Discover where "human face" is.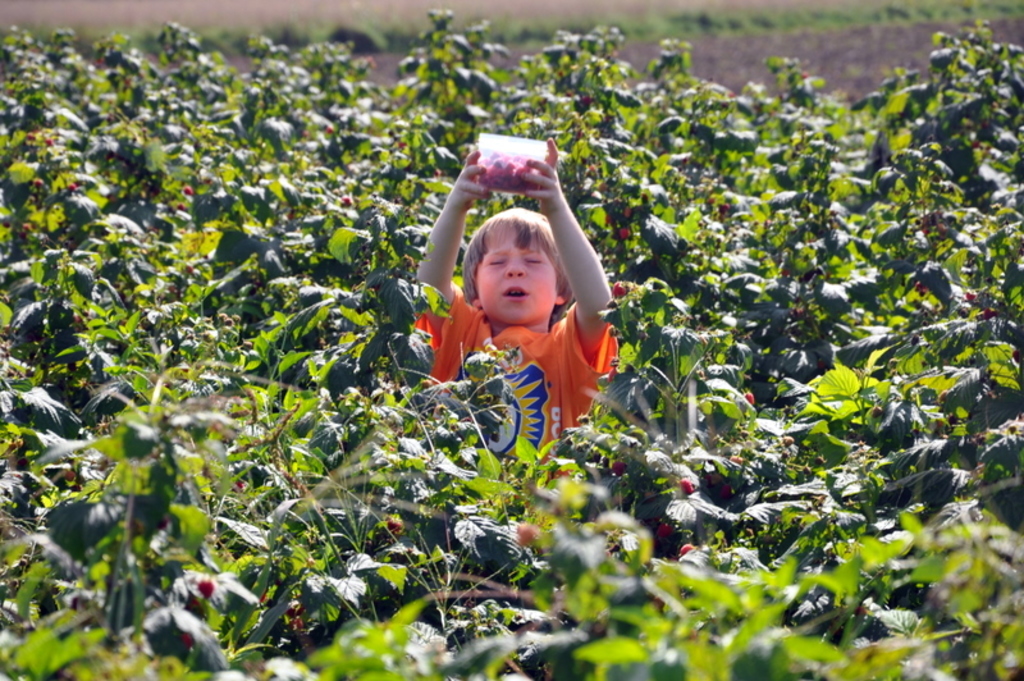
Discovered at locate(476, 228, 556, 323).
